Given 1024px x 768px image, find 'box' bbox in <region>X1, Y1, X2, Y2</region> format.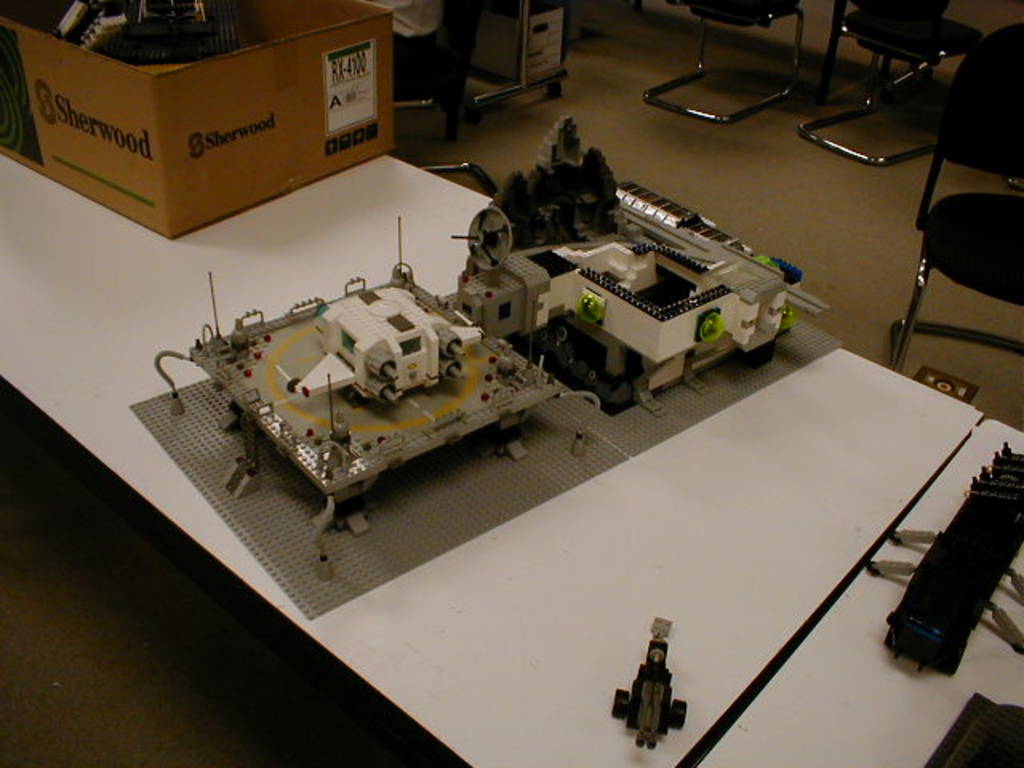
<region>0, 6, 392, 254</region>.
